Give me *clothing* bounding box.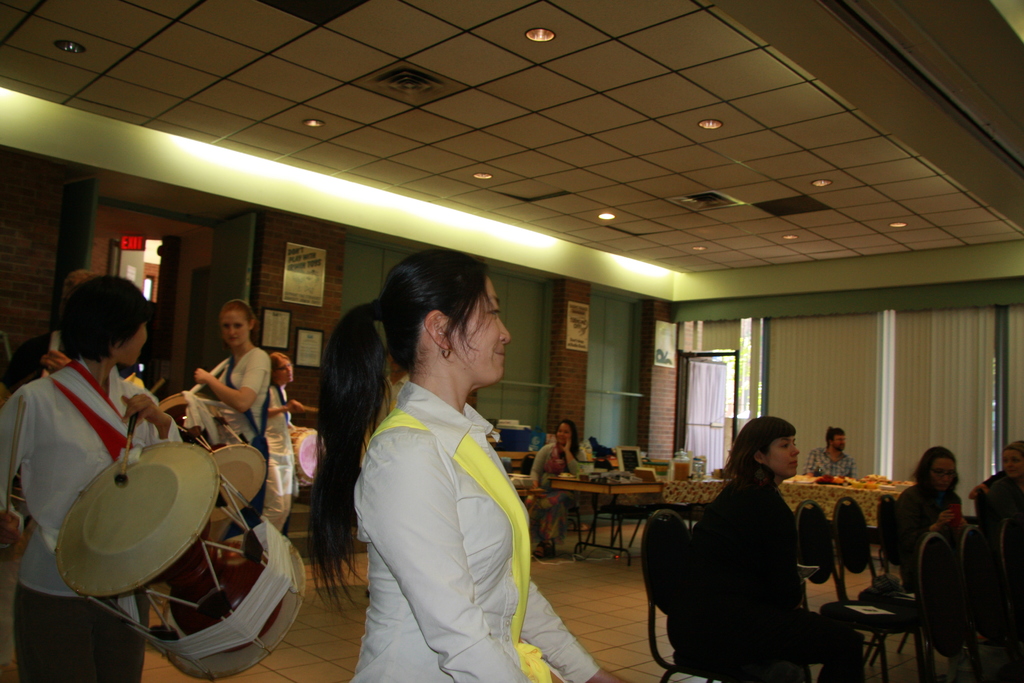
bbox=[263, 386, 296, 532].
